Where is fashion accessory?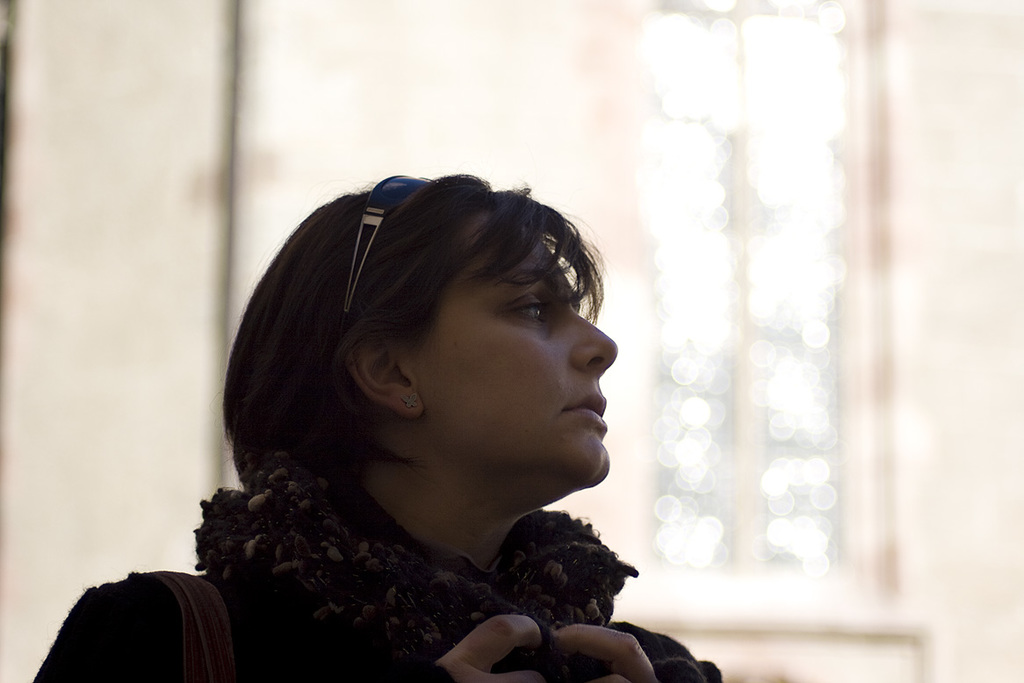
x1=343, y1=170, x2=428, y2=320.
